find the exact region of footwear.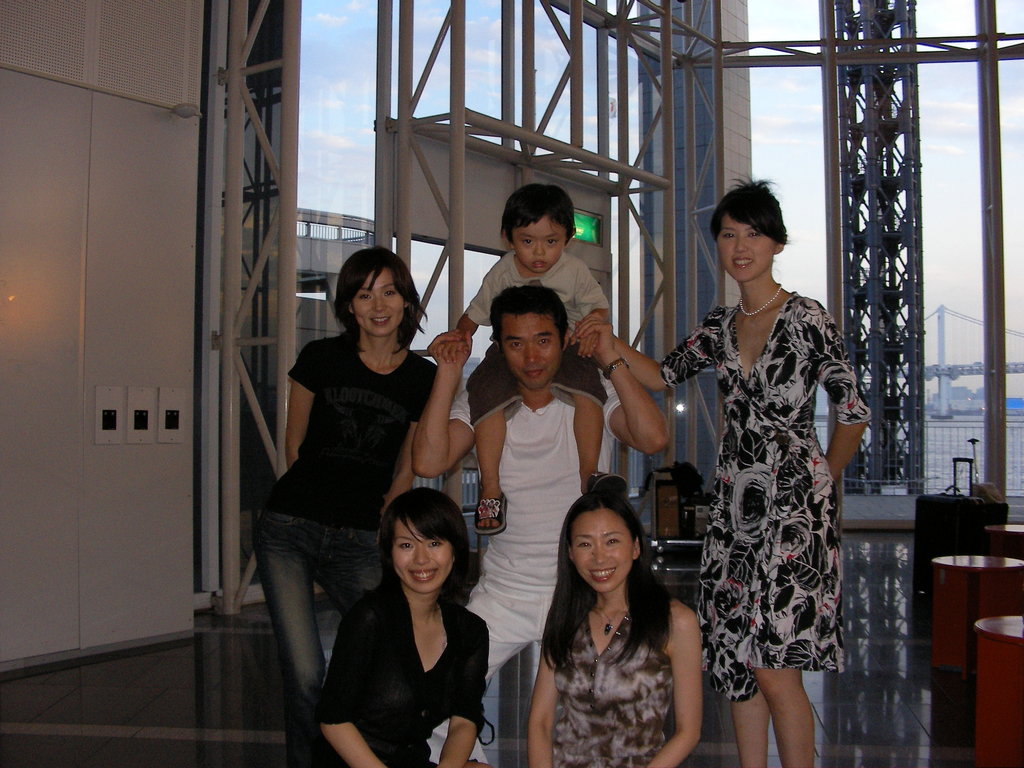
Exact region: Rect(467, 491, 505, 540).
